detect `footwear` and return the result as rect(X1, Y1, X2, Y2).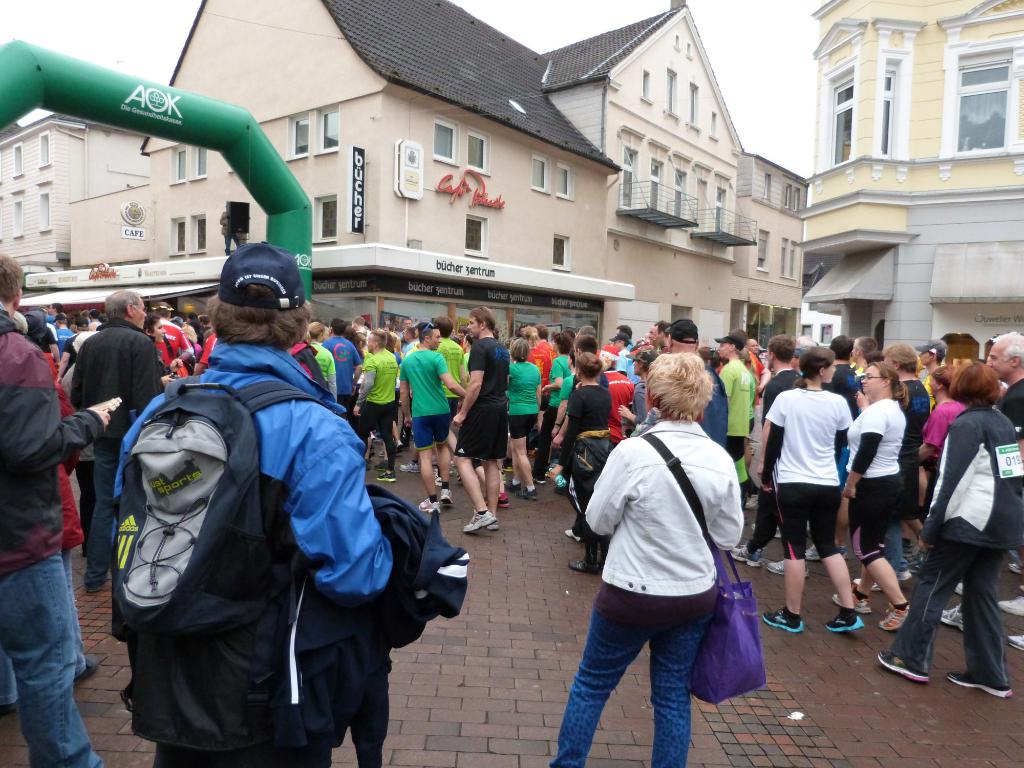
rect(441, 487, 453, 506).
